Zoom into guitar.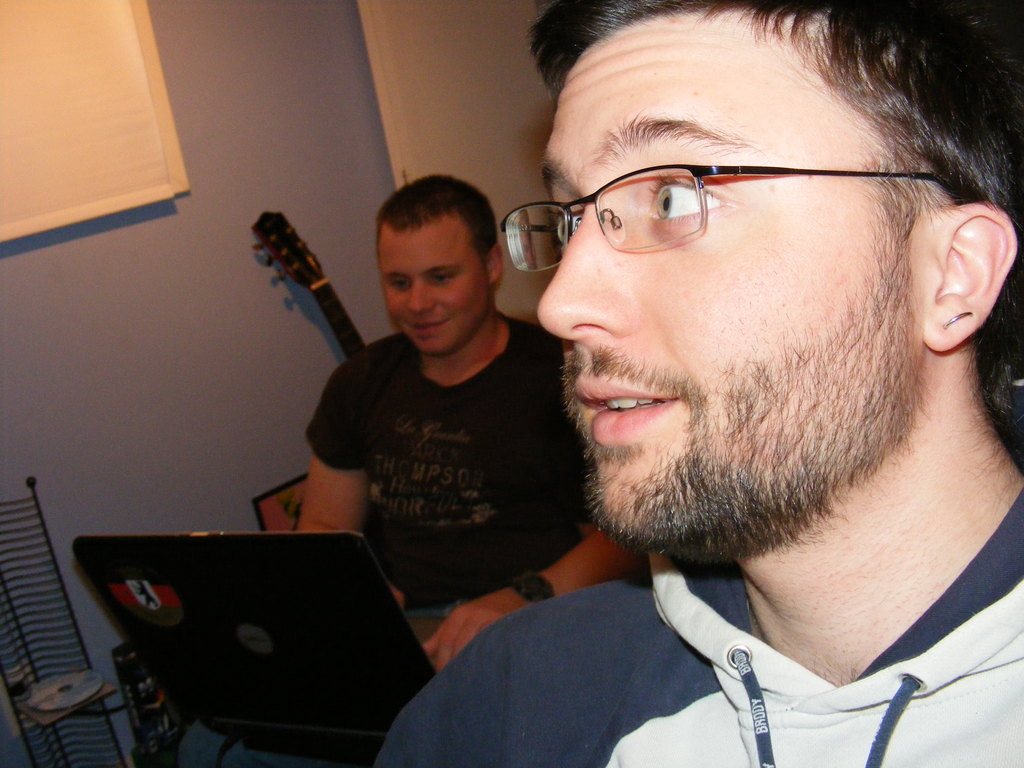
Zoom target: crop(253, 202, 364, 360).
